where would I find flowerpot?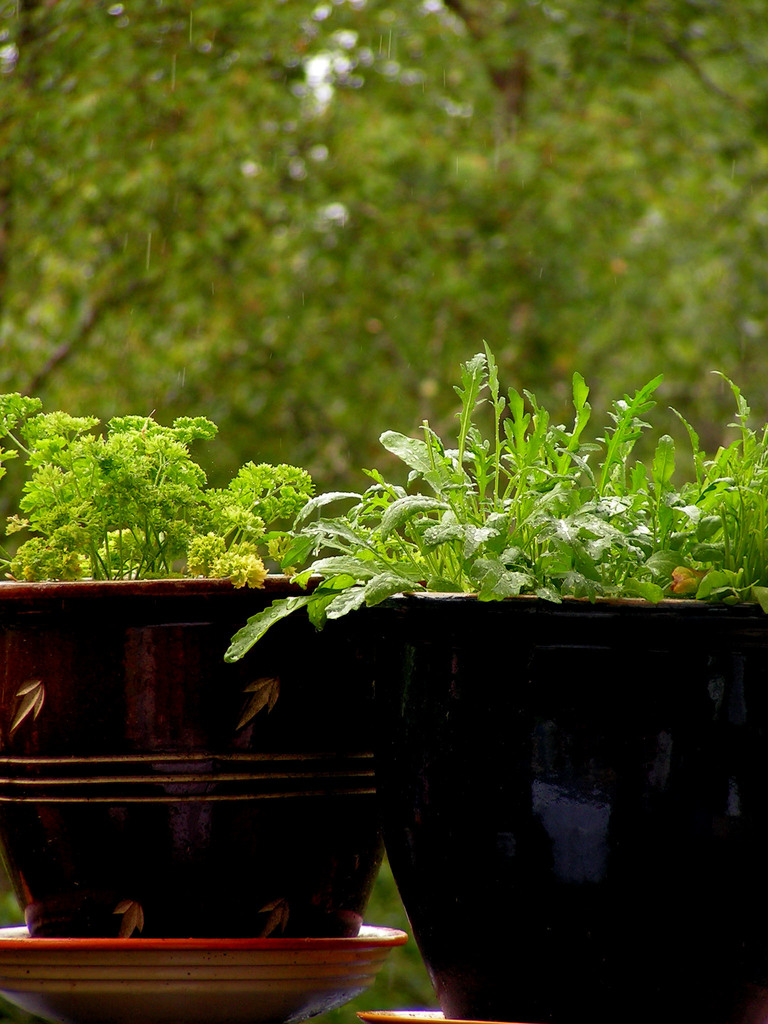
At {"left": 0, "top": 577, "right": 385, "bottom": 940}.
